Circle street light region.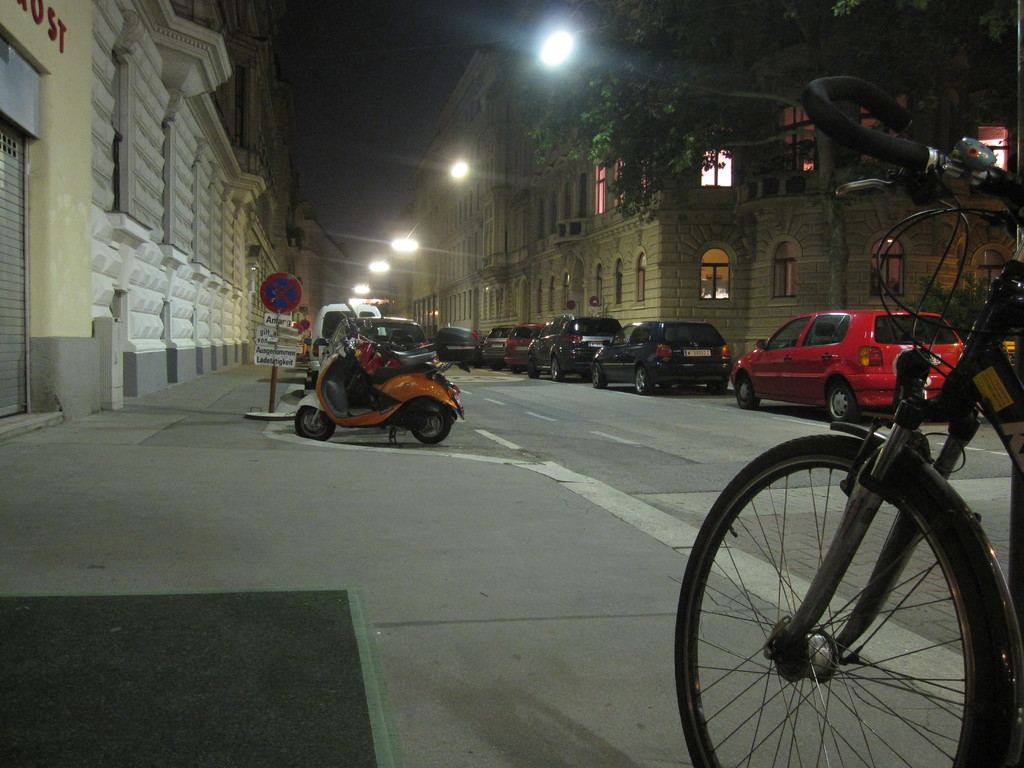
Region: bbox=(369, 260, 403, 280).
